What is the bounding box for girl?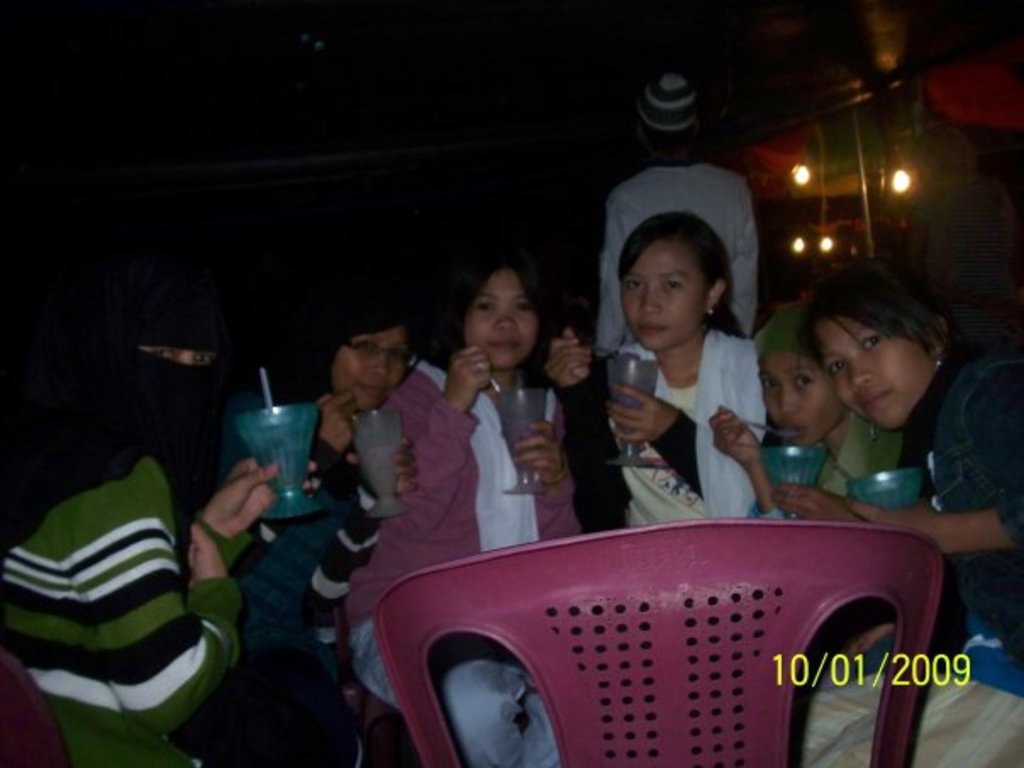
Rect(793, 259, 1021, 766).
